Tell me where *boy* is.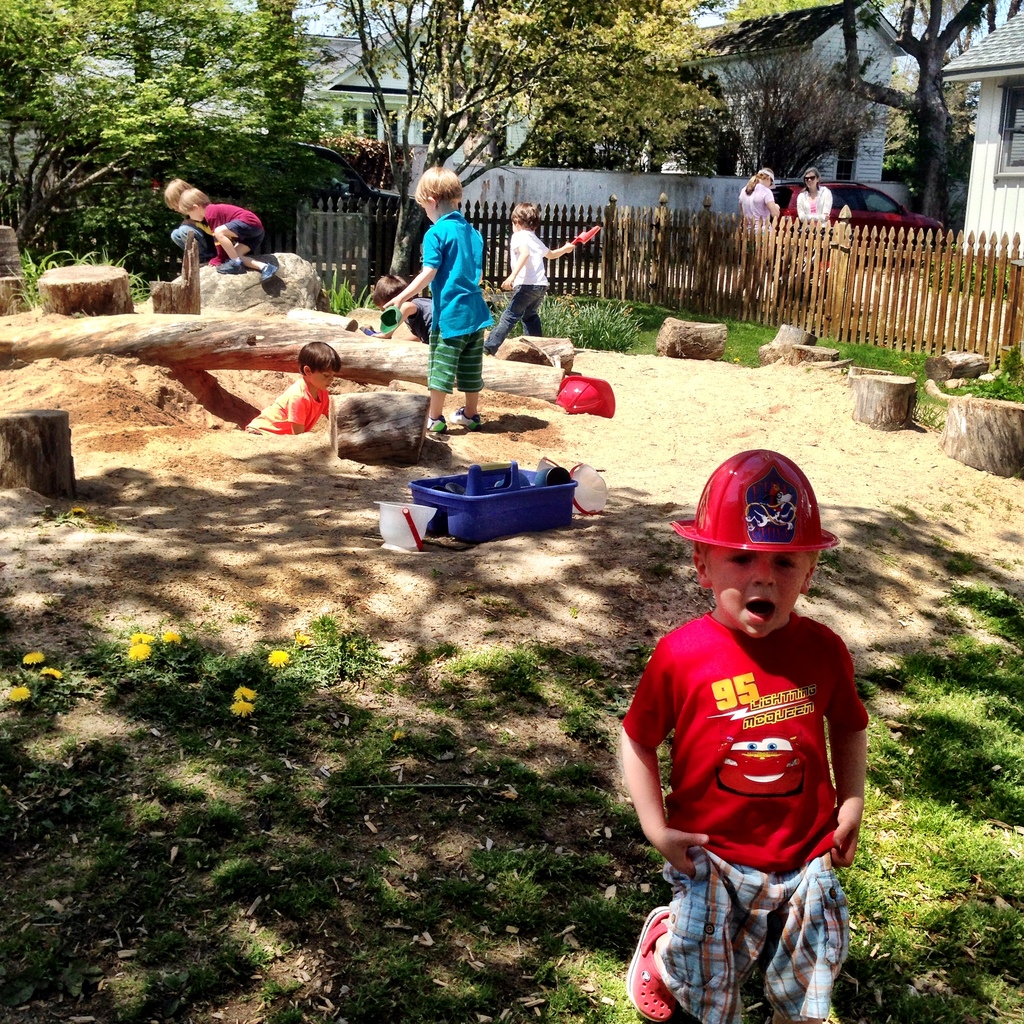
*boy* is at bbox=(381, 165, 496, 438).
